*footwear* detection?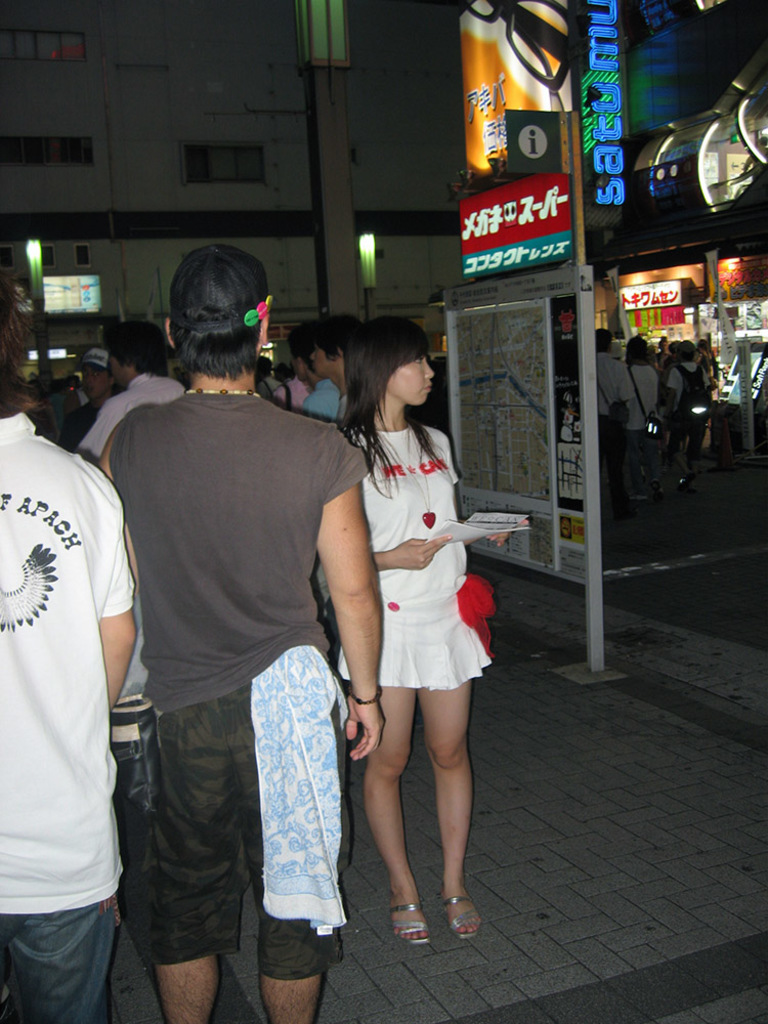
[left=677, top=470, right=696, bottom=489]
